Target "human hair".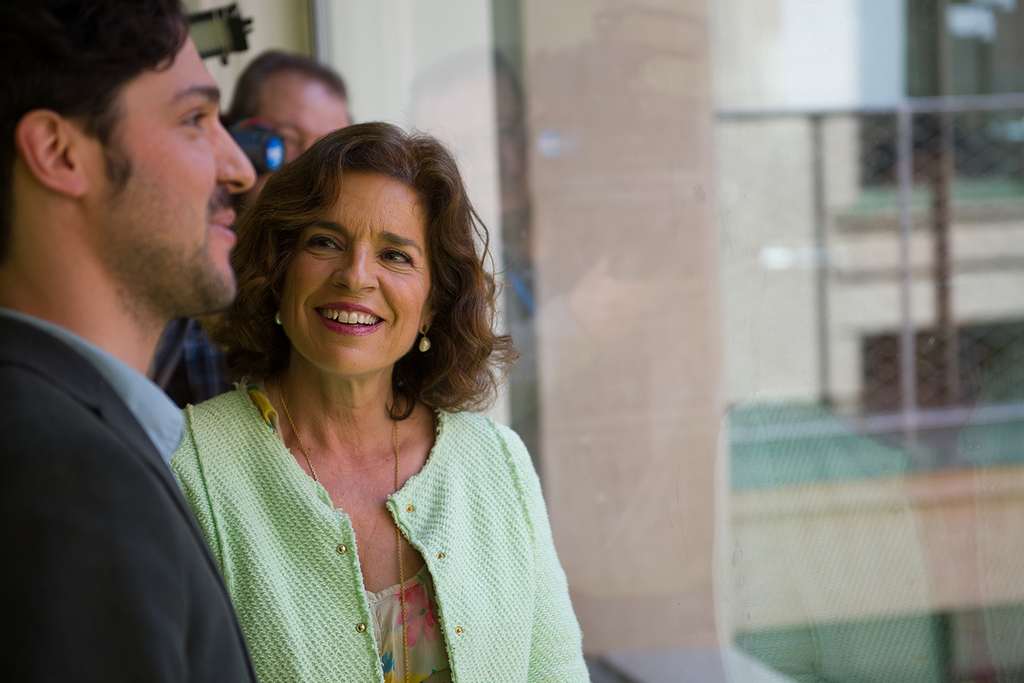
Target region: [0,0,191,262].
